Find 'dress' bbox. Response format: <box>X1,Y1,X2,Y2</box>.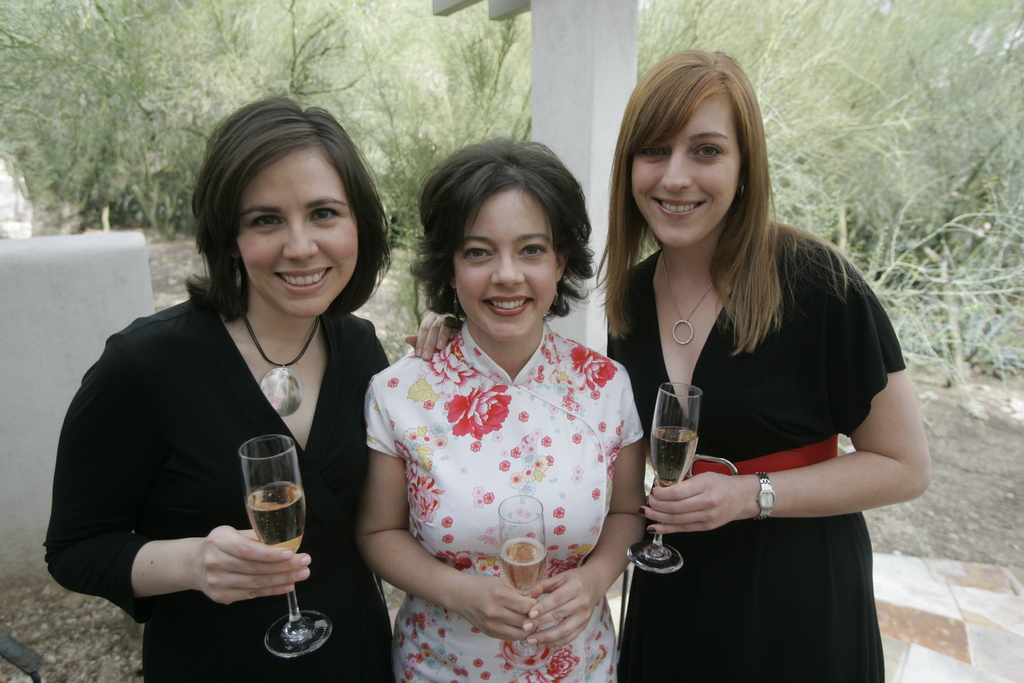
<box>42,299,391,682</box>.
